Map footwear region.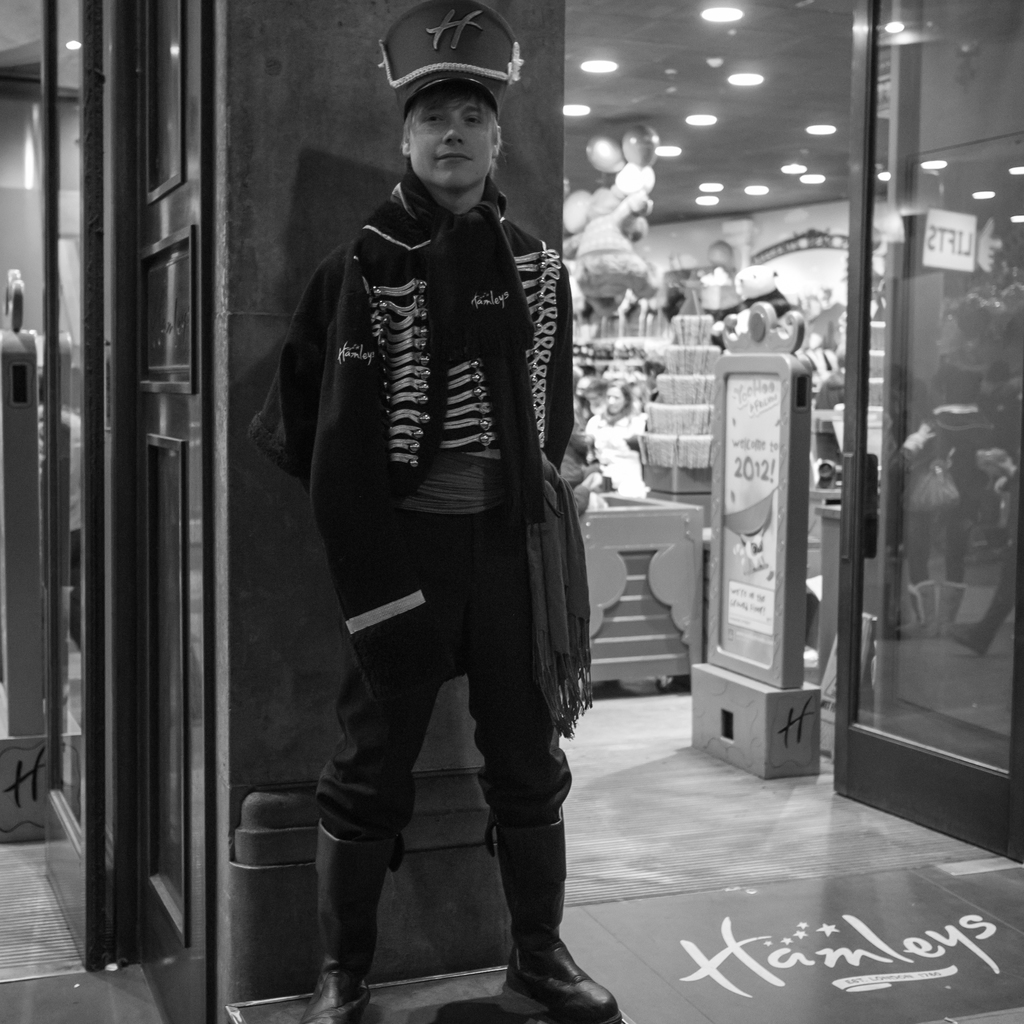
Mapped to 300 818 401 1023.
